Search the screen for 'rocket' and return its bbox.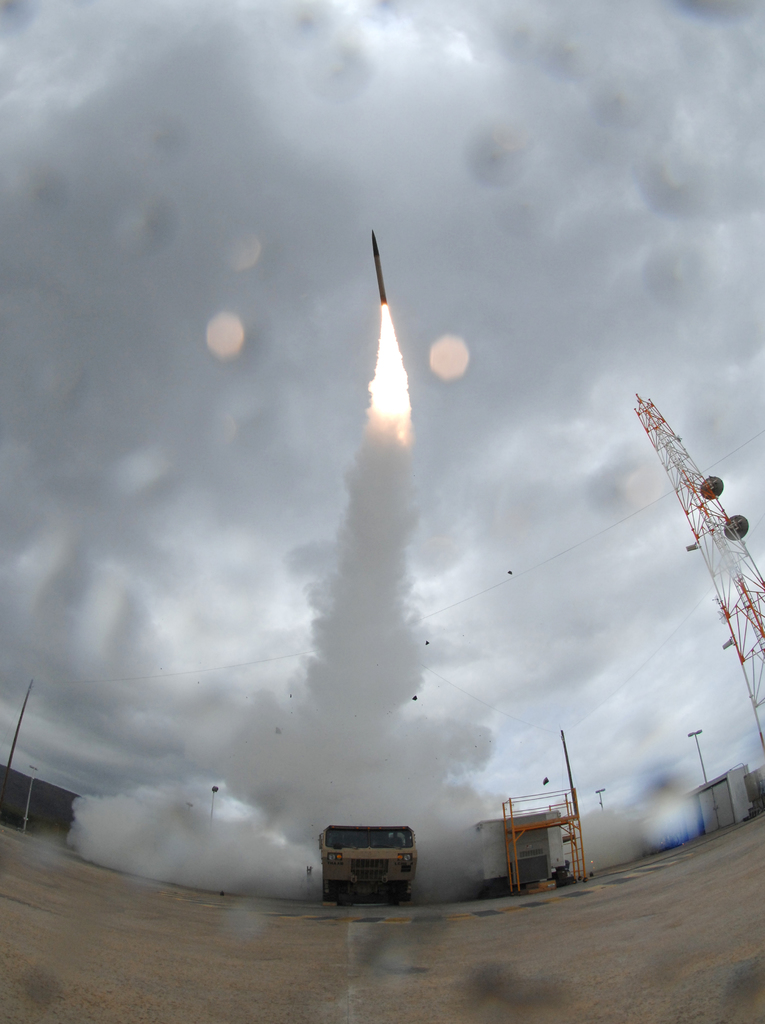
Found: 368:234:390:300.
